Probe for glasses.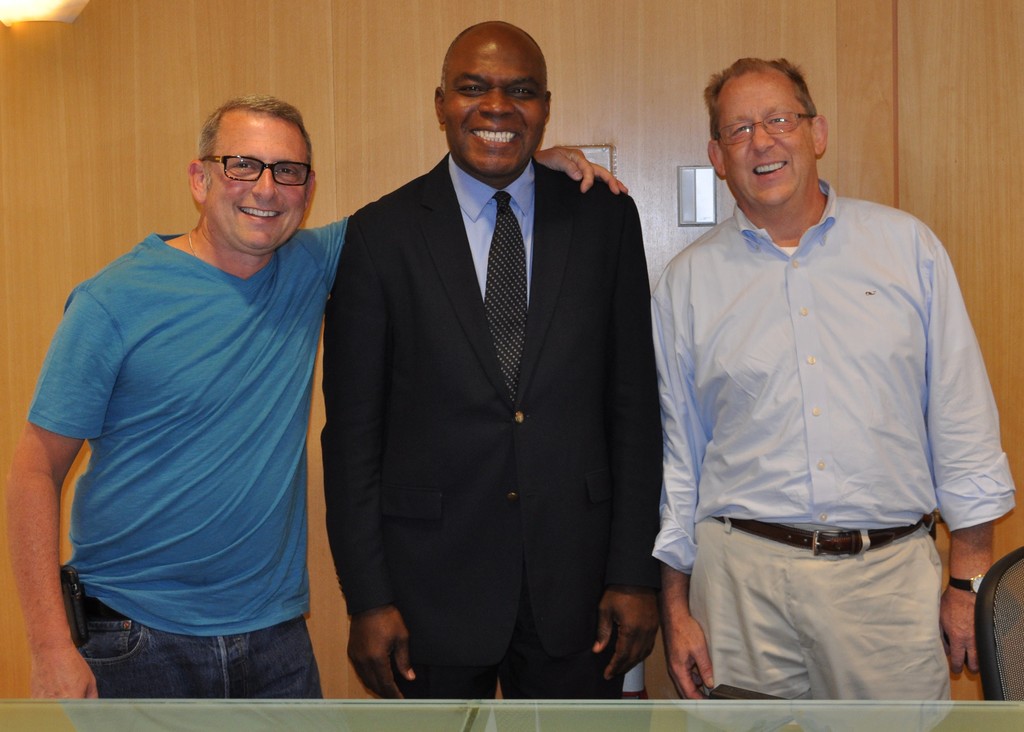
Probe result: bbox(196, 153, 319, 187).
